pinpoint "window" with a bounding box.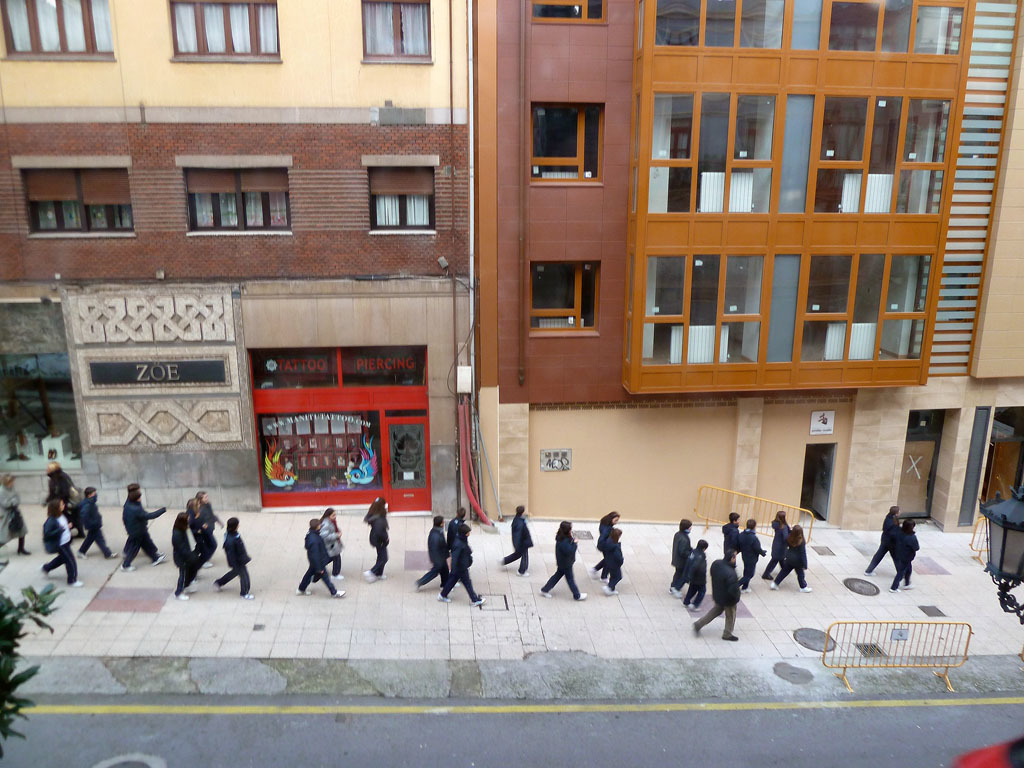
169 0 283 55.
